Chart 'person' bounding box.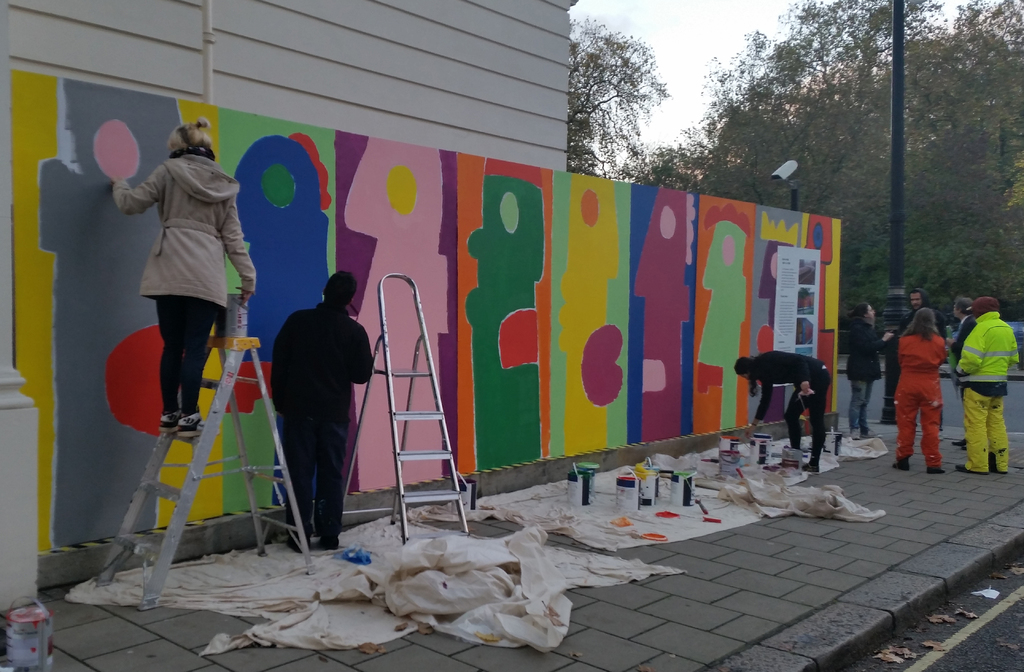
Charted: BBox(268, 268, 373, 552).
